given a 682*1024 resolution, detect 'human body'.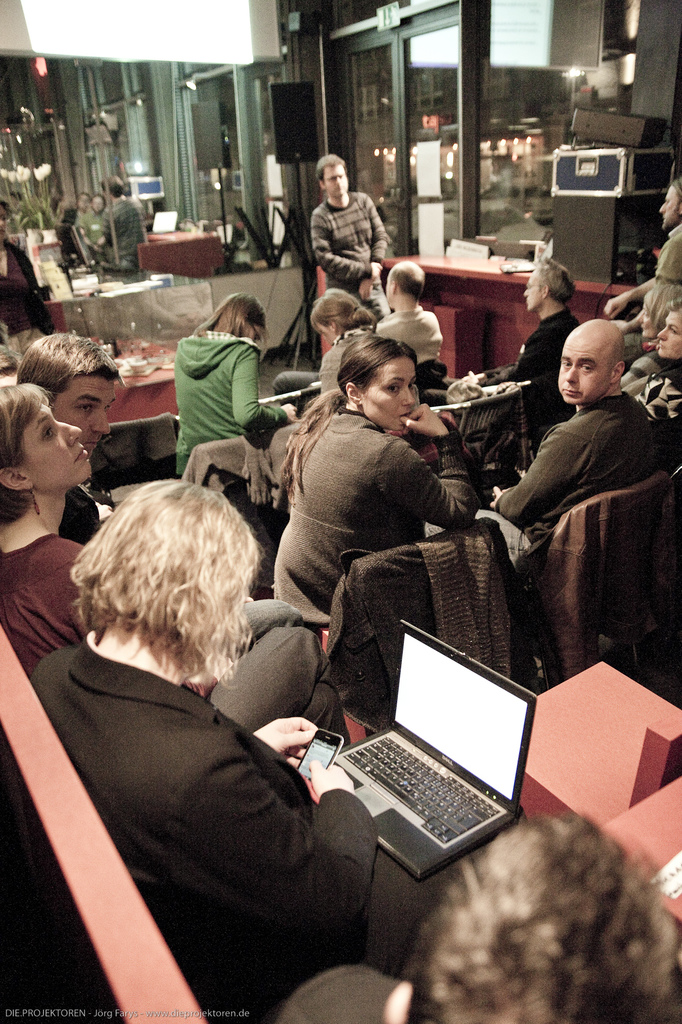
{"x1": 305, "y1": 283, "x2": 369, "y2": 412}.
